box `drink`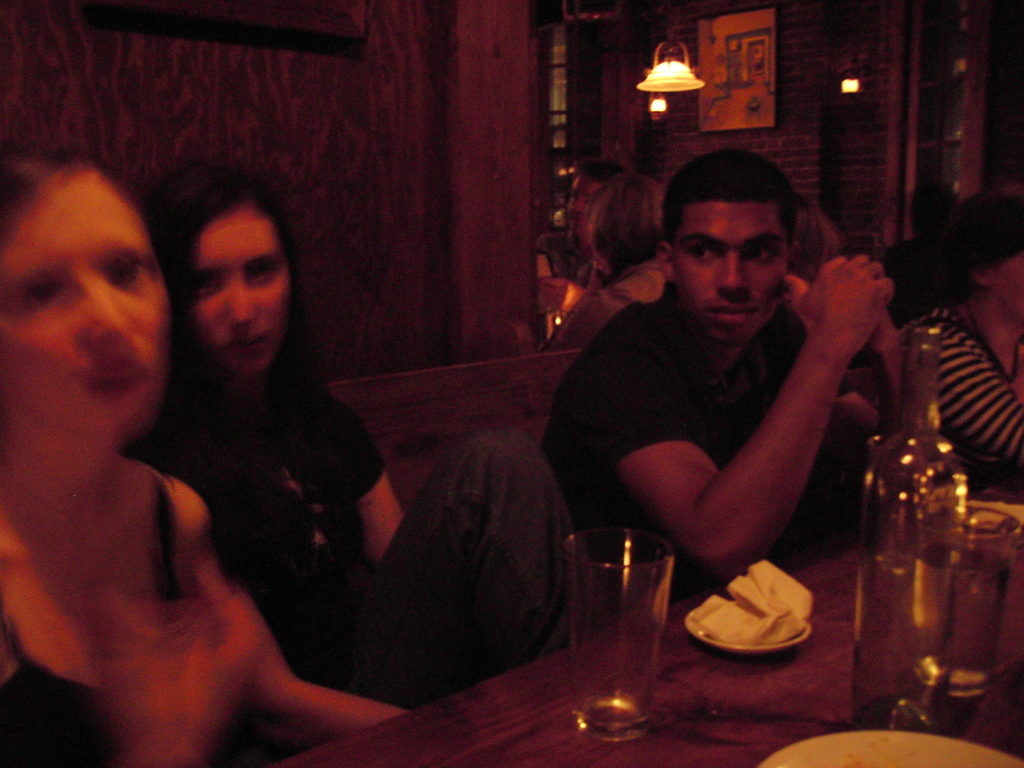
918 546 1012 682
